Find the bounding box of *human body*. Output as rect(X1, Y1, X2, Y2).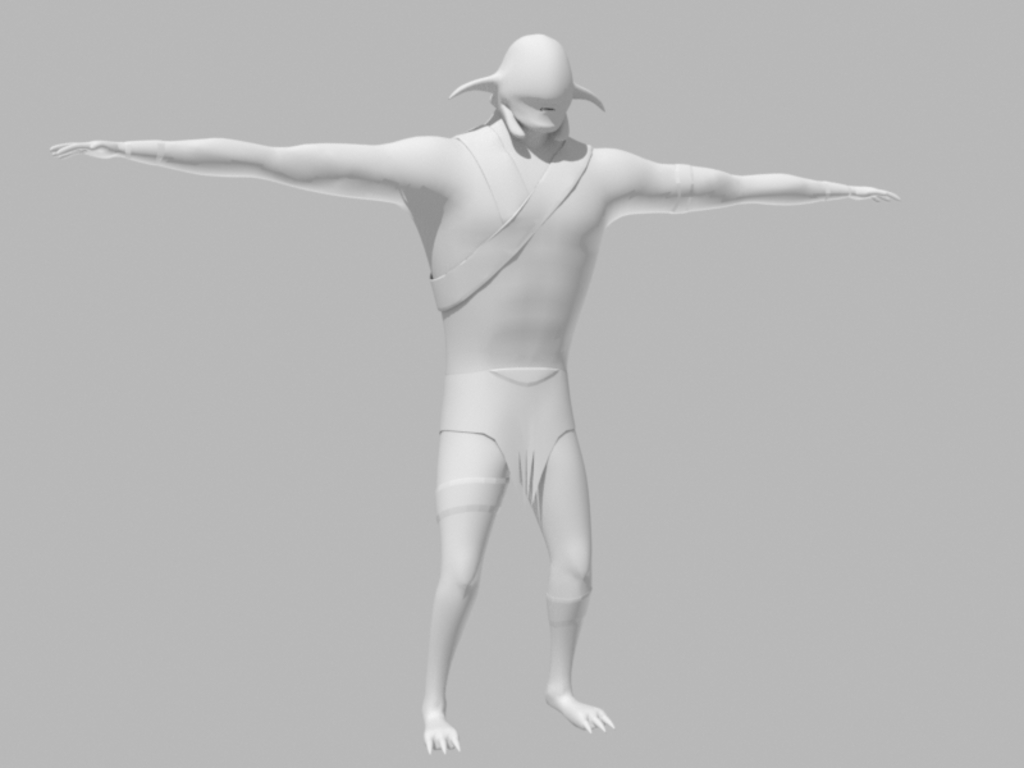
rect(122, 65, 909, 710).
